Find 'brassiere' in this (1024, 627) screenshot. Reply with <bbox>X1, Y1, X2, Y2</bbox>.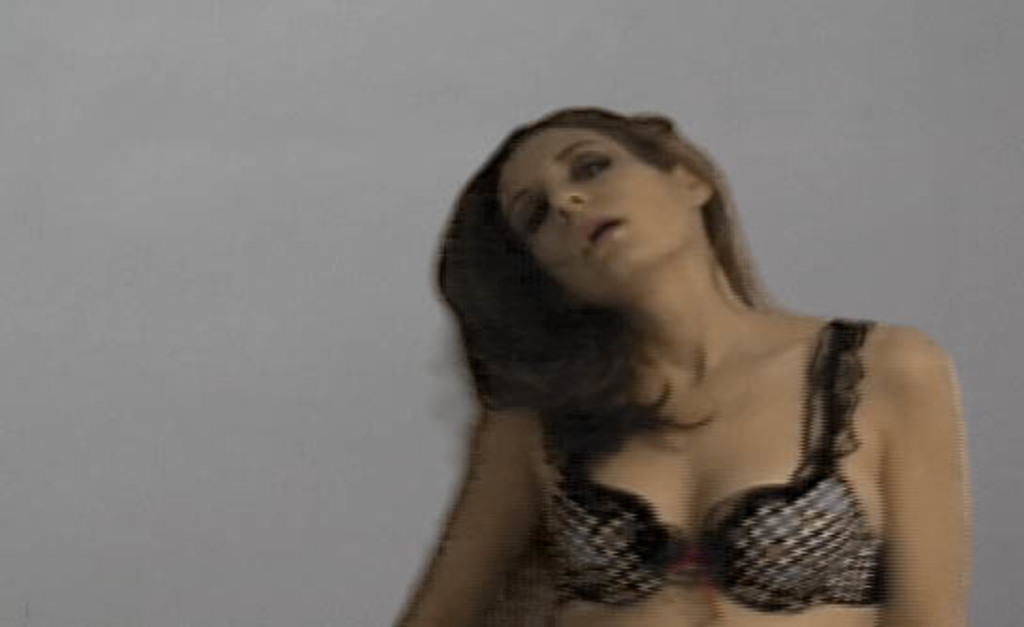
<bbox>540, 316, 885, 610</bbox>.
